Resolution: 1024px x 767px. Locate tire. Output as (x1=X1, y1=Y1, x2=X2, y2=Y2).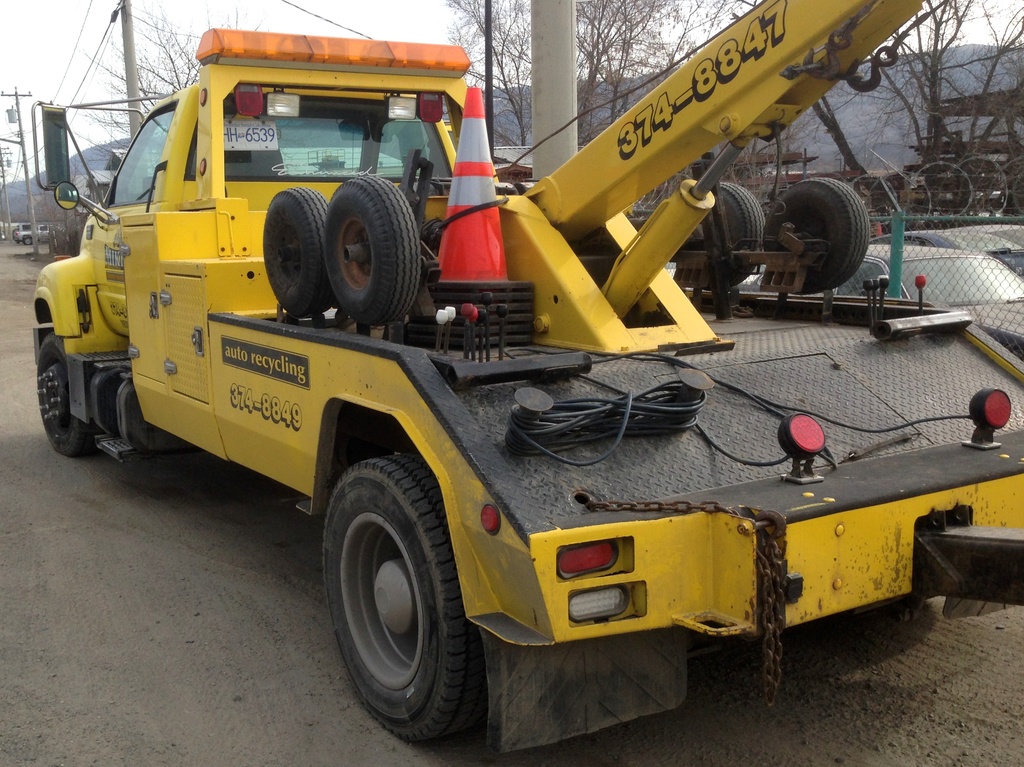
(x1=696, y1=180, x2=763, y2=290).
